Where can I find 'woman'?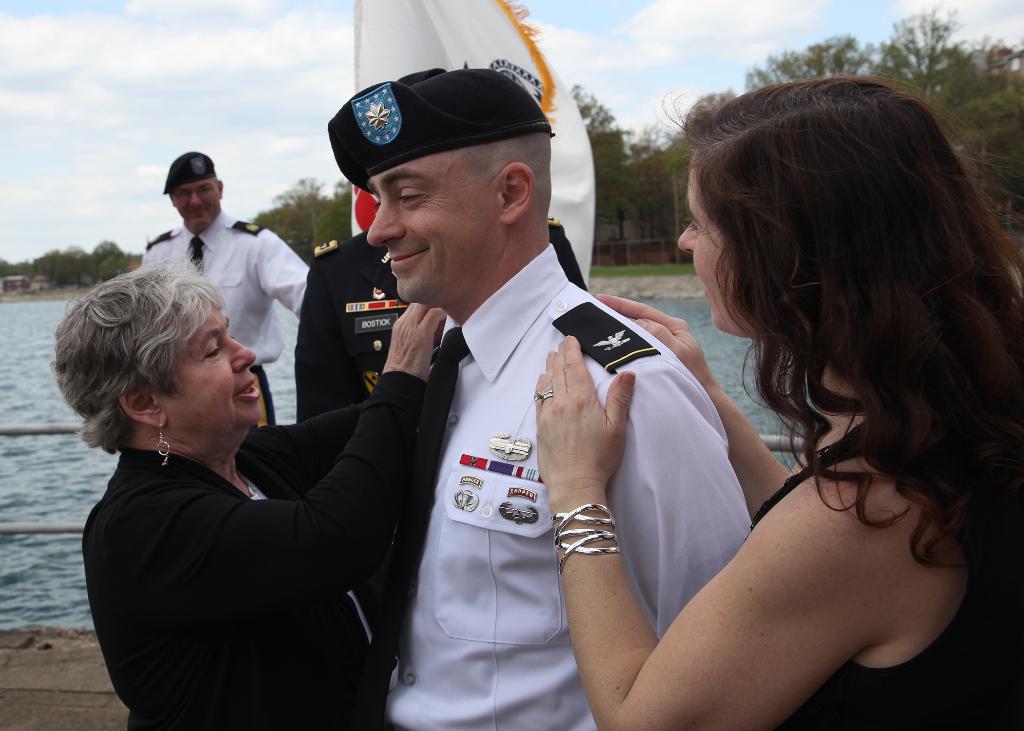
You can find it at (550, 33, 979, 721).
